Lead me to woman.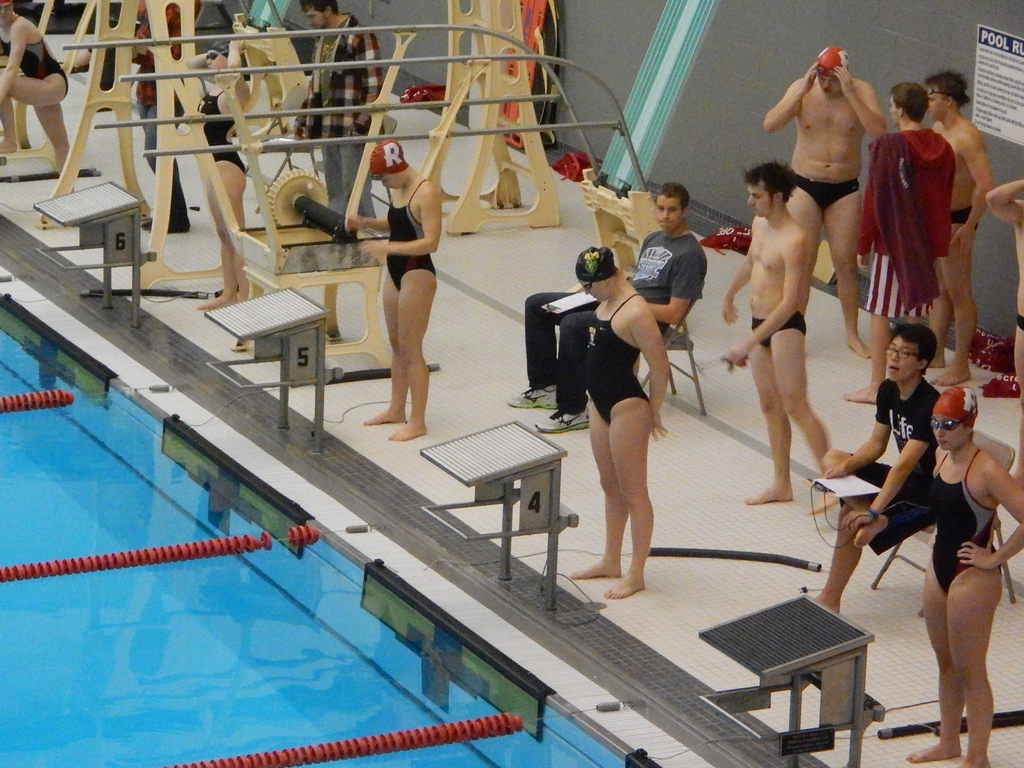
Lead to locate(560, 225, 699, 598).
